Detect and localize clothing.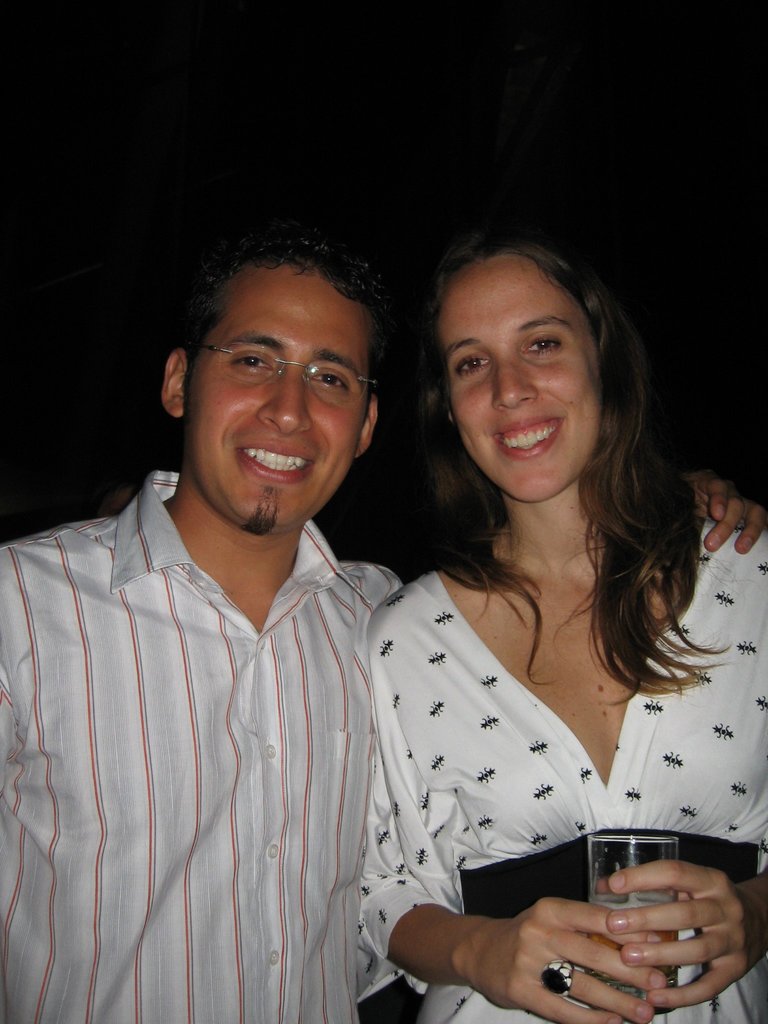
Localized at <box>0,462,410,1023</box>.
